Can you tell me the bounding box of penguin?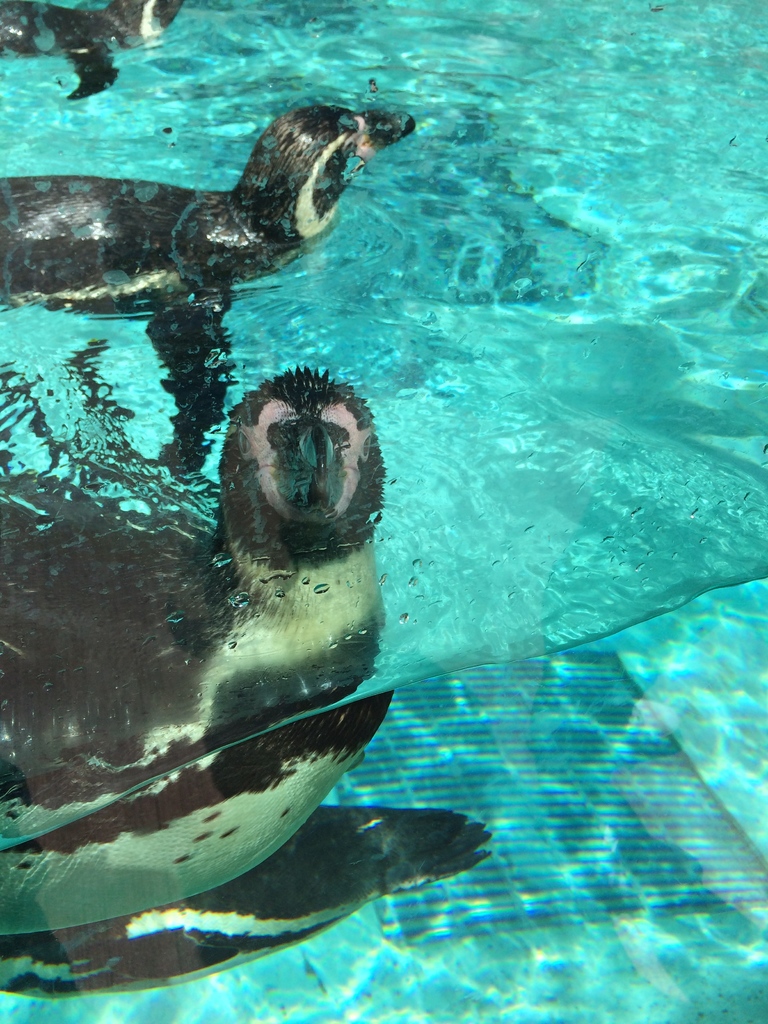
0, 106, 407, 479.
